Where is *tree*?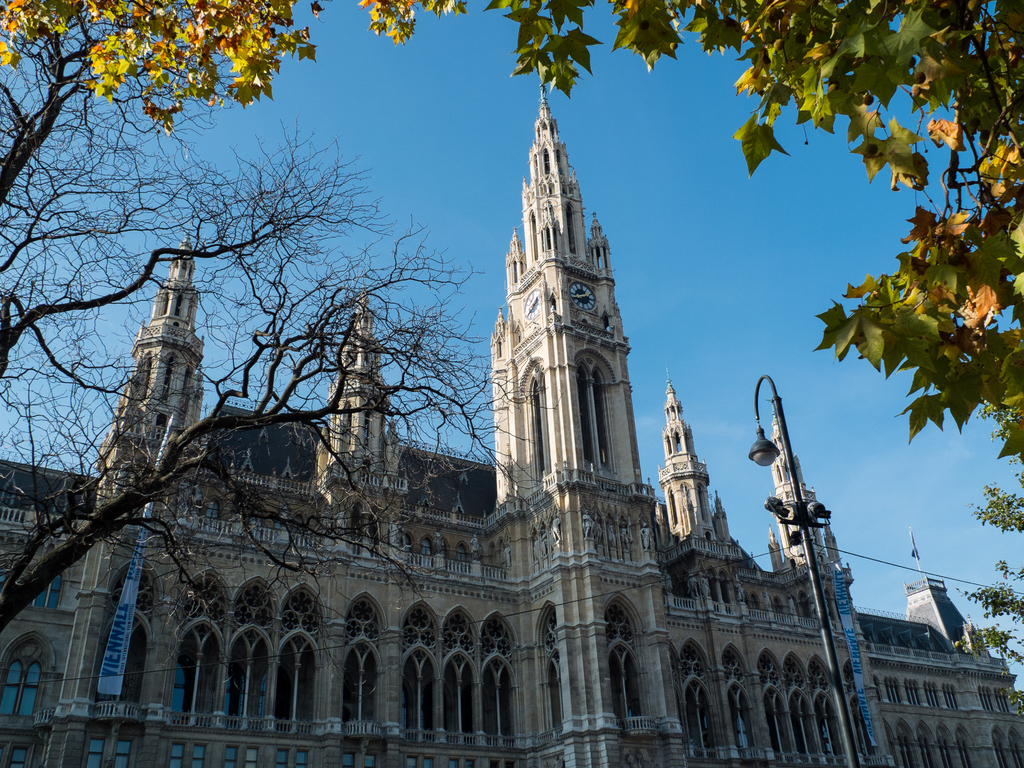
Rect(0, 0, 545, 651).
